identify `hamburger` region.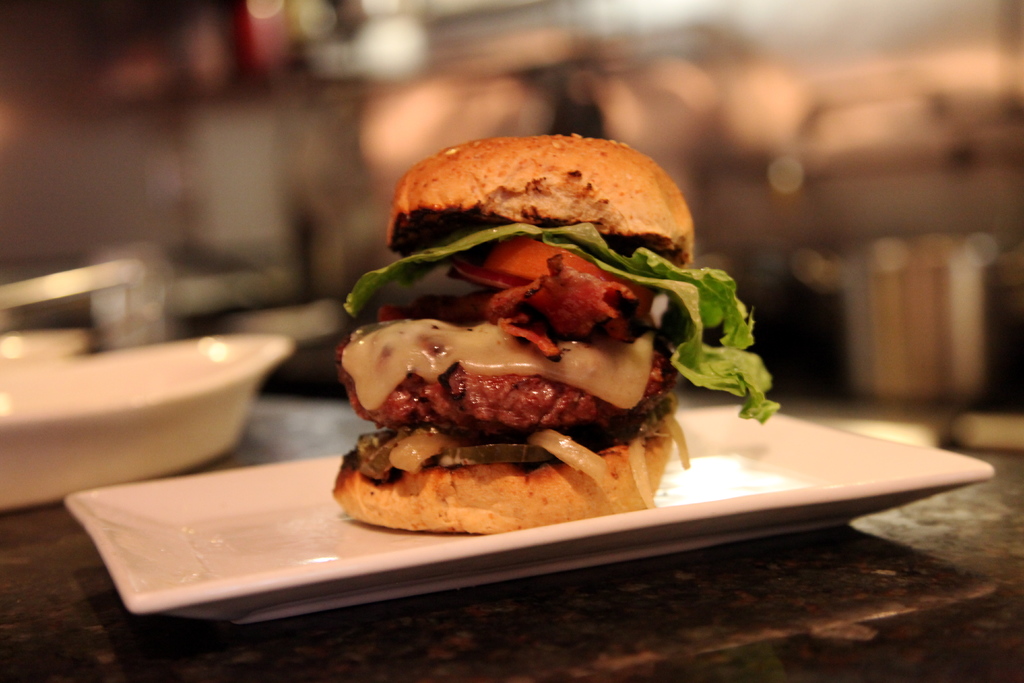
Region: <bbox>330, 137, 775, 534</bbox>.
